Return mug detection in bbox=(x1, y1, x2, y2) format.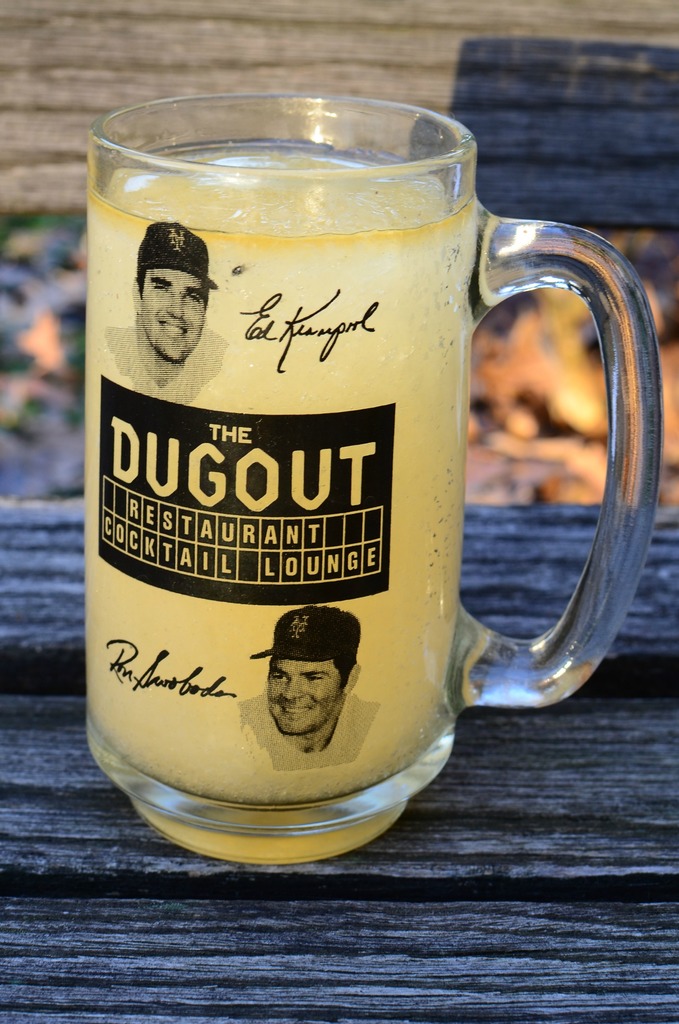
bbox=(86, 92, 664, 861).
